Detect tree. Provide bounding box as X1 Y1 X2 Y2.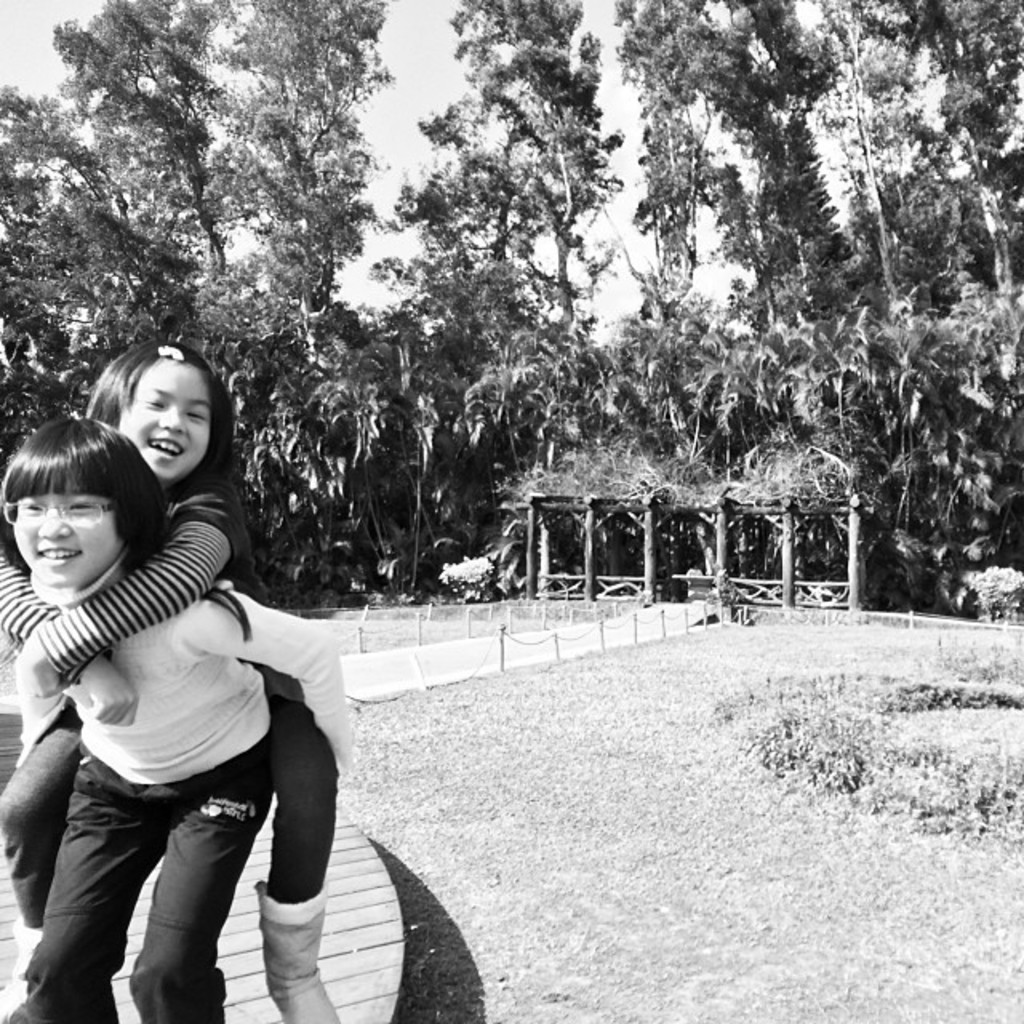
594 0 850 357.
